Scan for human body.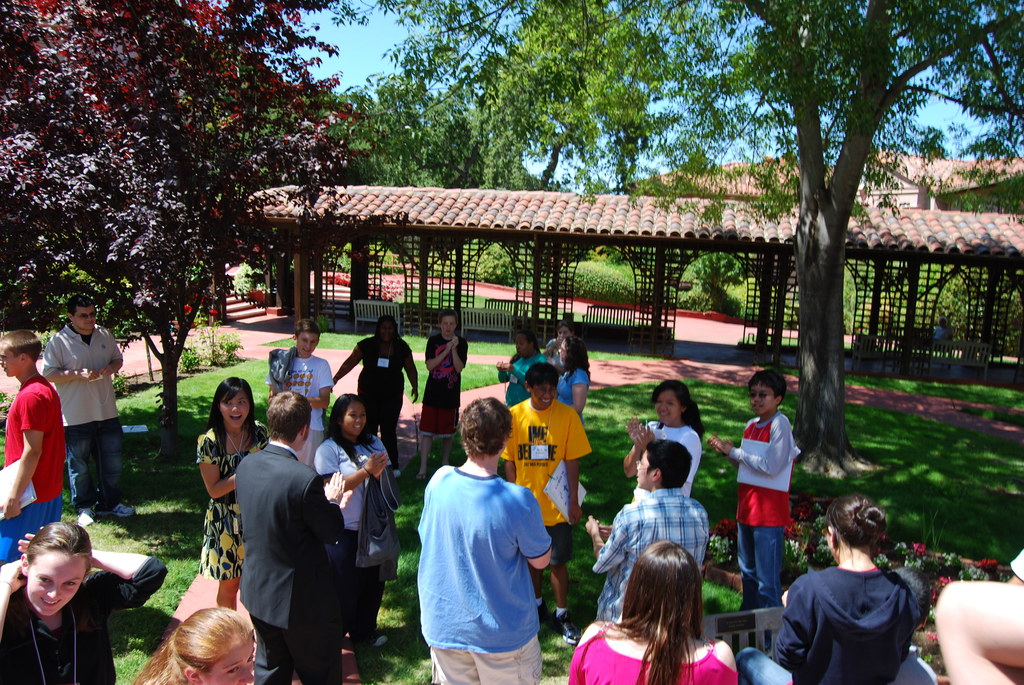
Scan result: x1=577 y1=438 x2=707 y2=622.
